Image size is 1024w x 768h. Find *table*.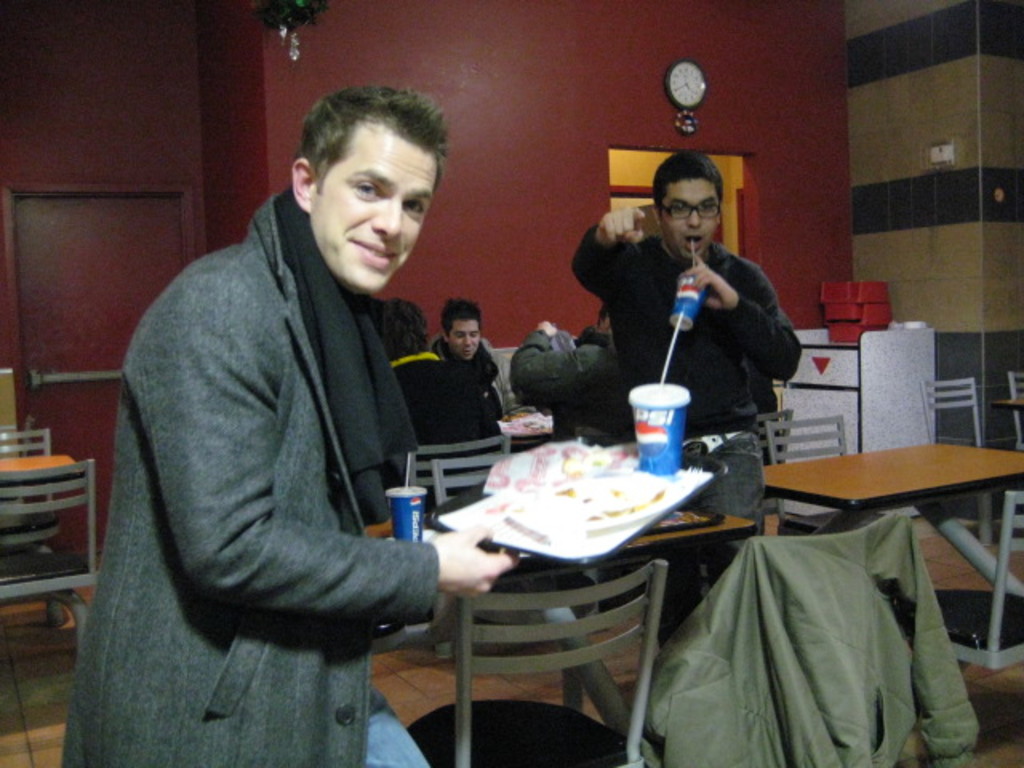
detection(762, 442, 1022, 664).
